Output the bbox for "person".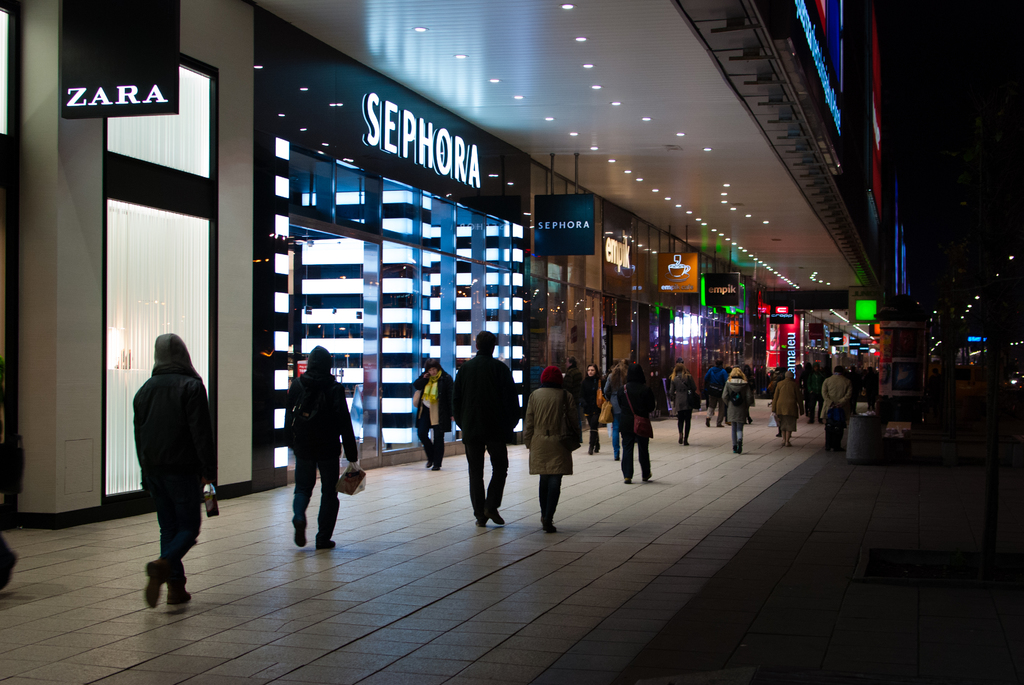
[left=706, top=356, right=728, bottom=430].
